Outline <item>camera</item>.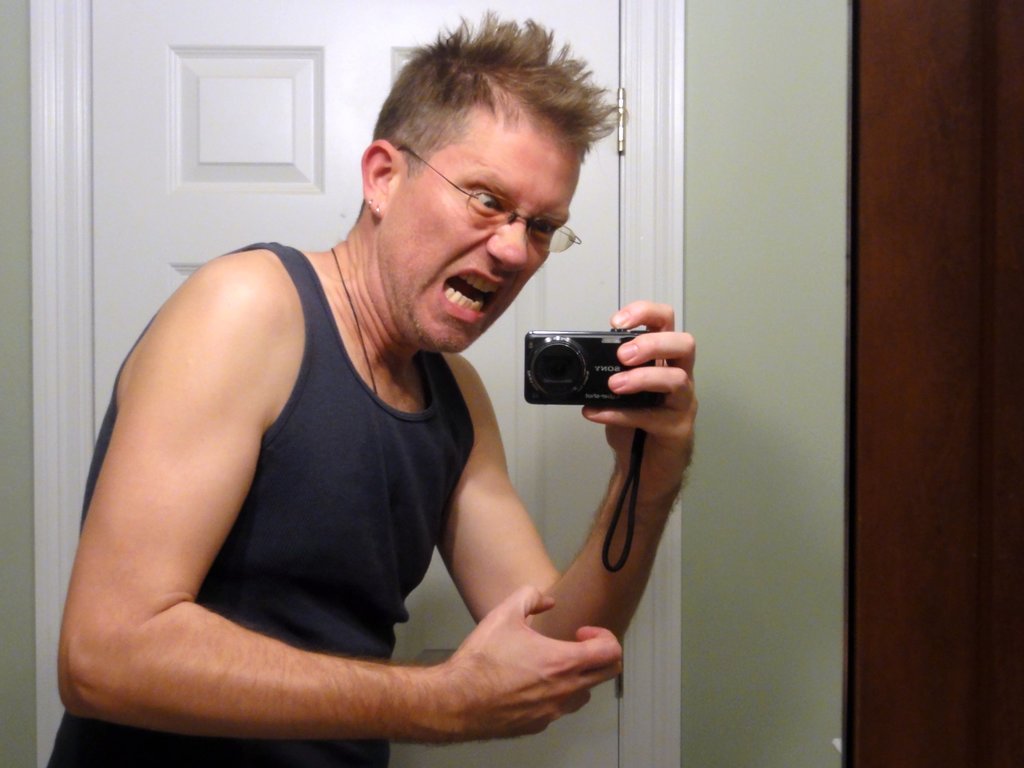
Outline: [513, 305, 676, 413].
